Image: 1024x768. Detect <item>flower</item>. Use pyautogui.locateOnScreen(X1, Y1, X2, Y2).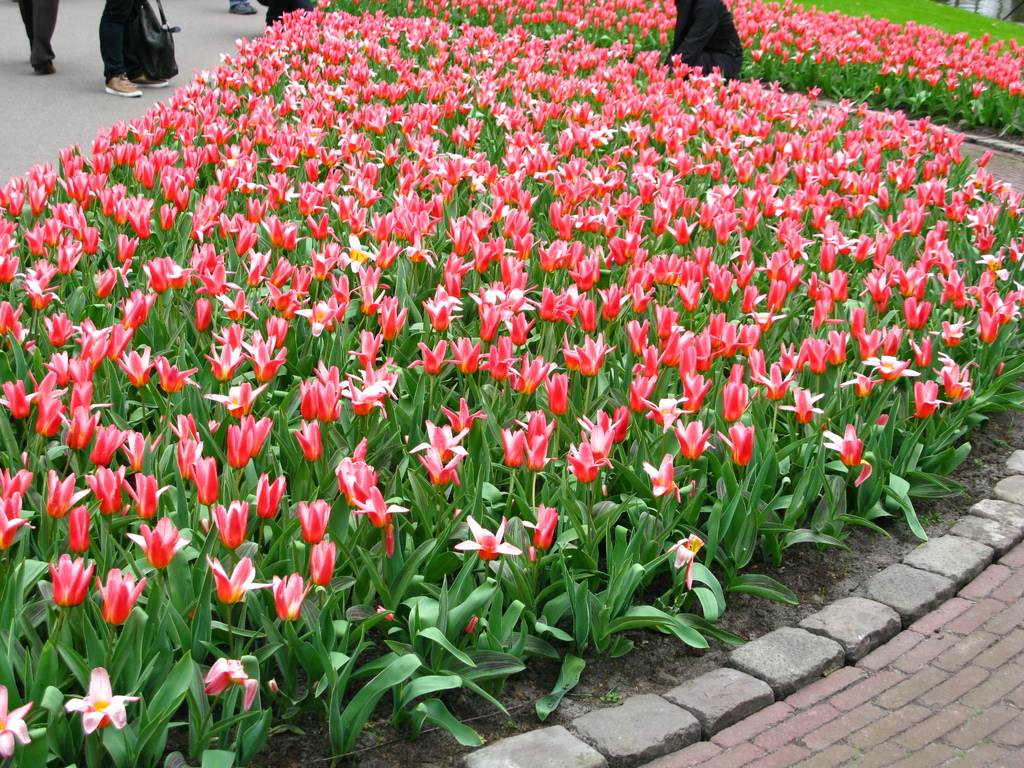
pyautogui.locateOnScreen(719, 421, 755, 468).
